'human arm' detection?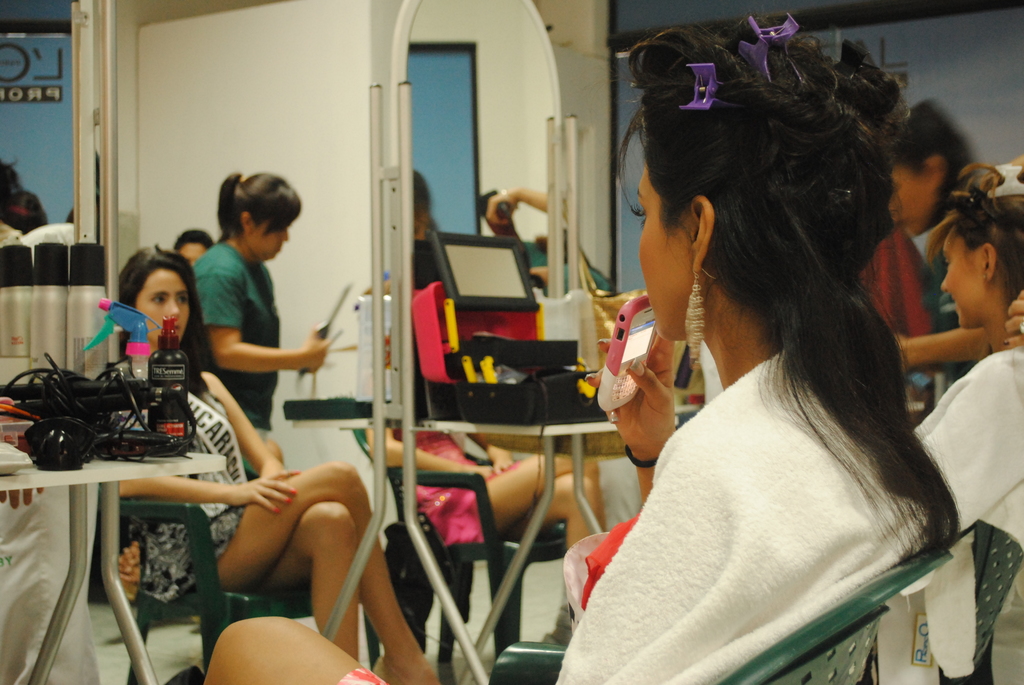
pyautogui.locateOnScreen(358, 425, 507, 480)
